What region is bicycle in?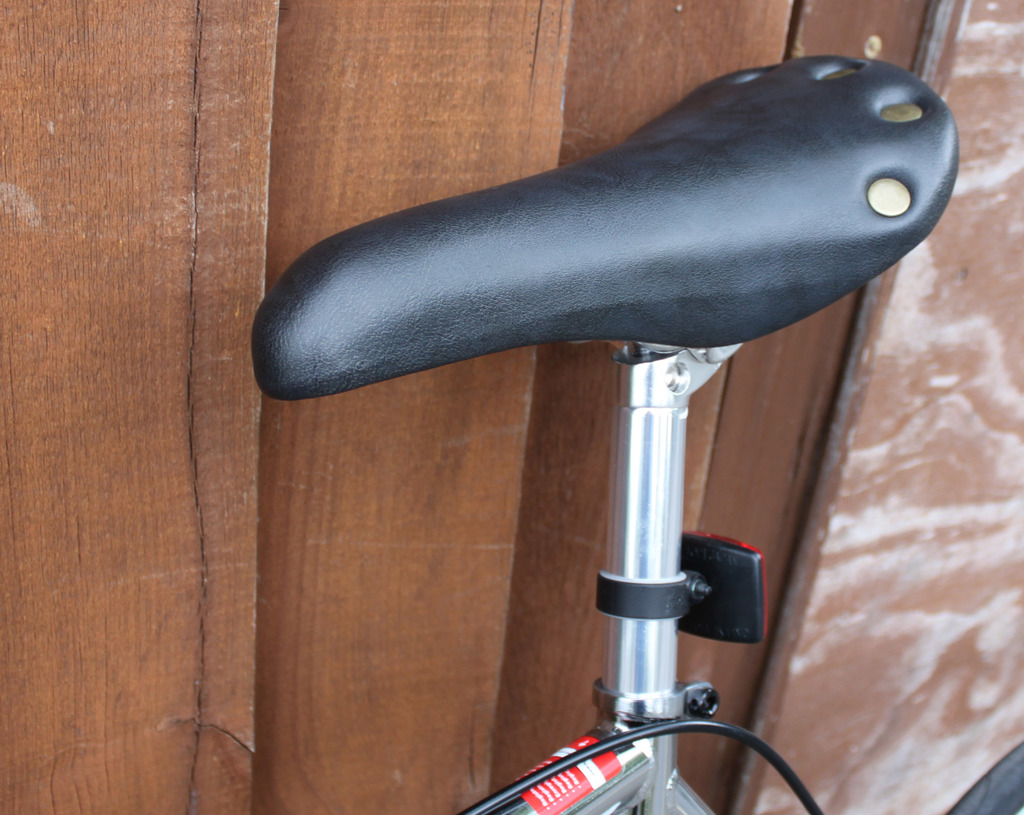
x1=248 y1=53 x2=1023 y2=814.
